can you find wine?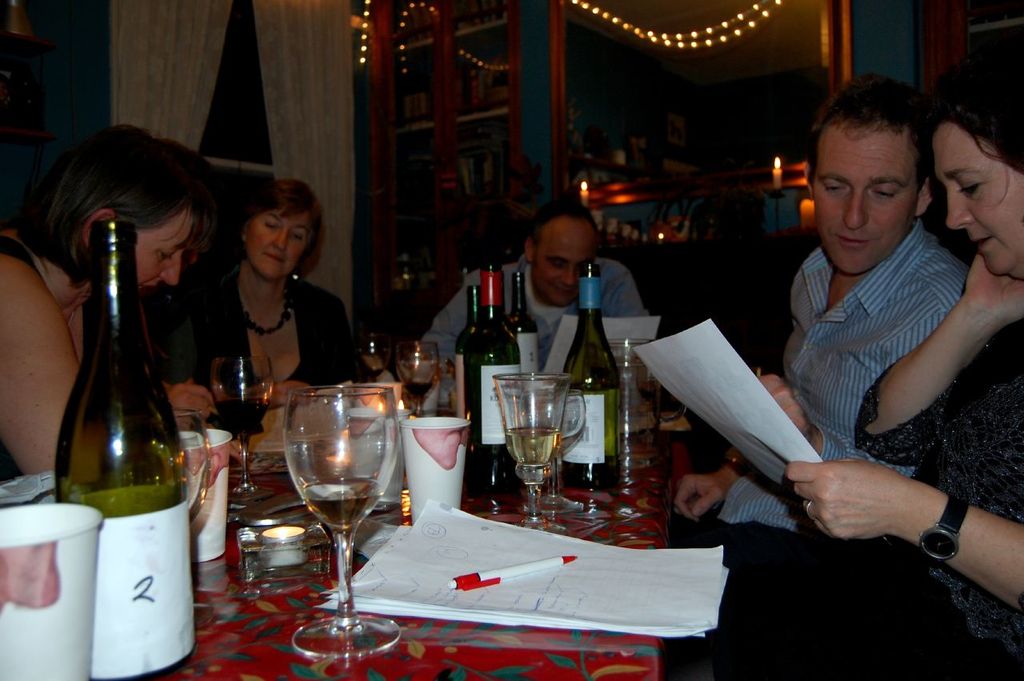
Yes, bounding box: (x1=555, y1=253, x2=625, y2=493).
